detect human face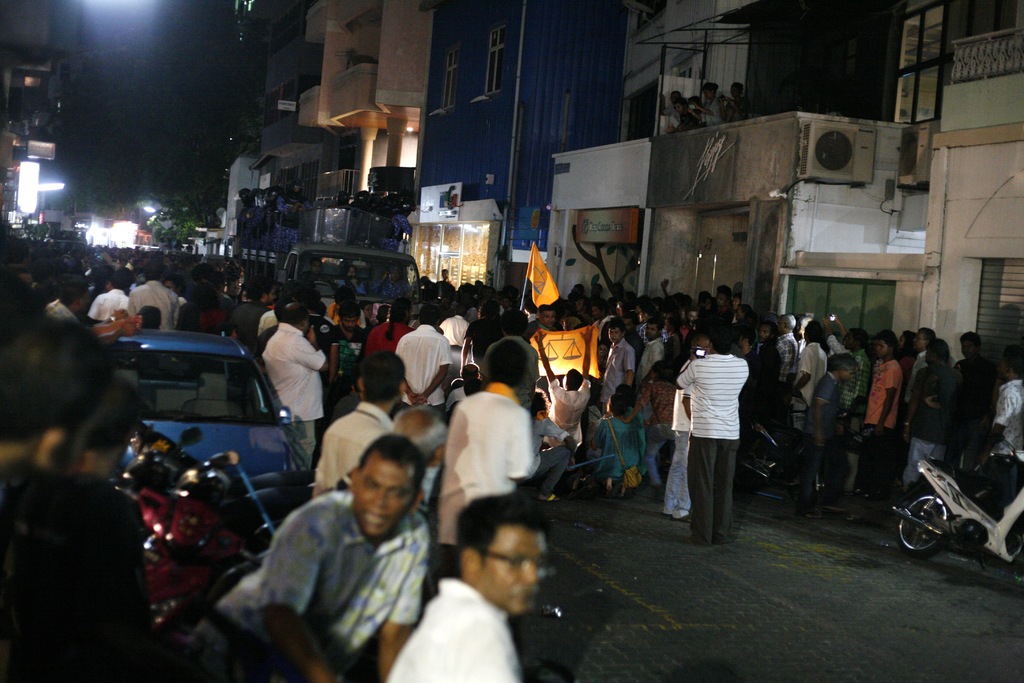
locate(479, 525, 544, 610)
